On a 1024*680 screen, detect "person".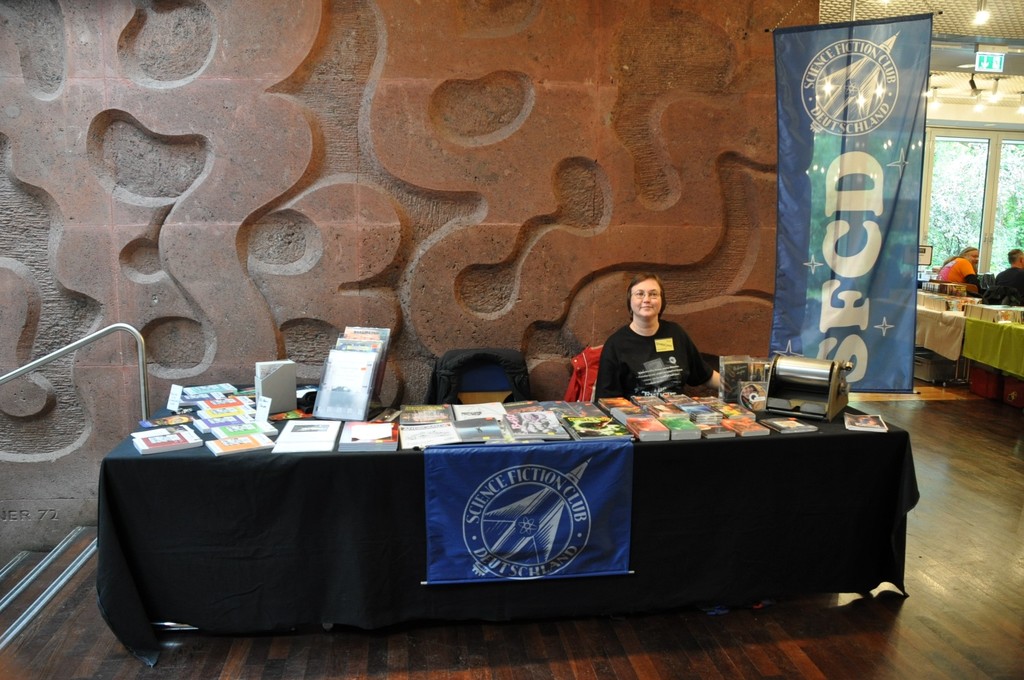
932, 245, 985, 295.
